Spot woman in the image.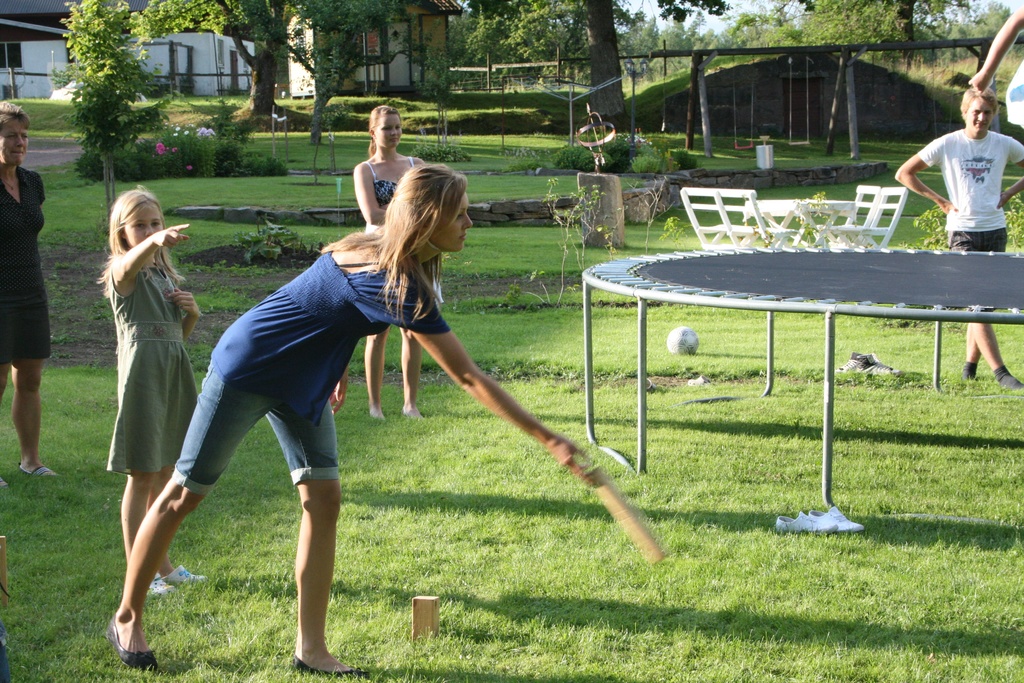
woman found at <region>105, 161, 593, 672</region>.
